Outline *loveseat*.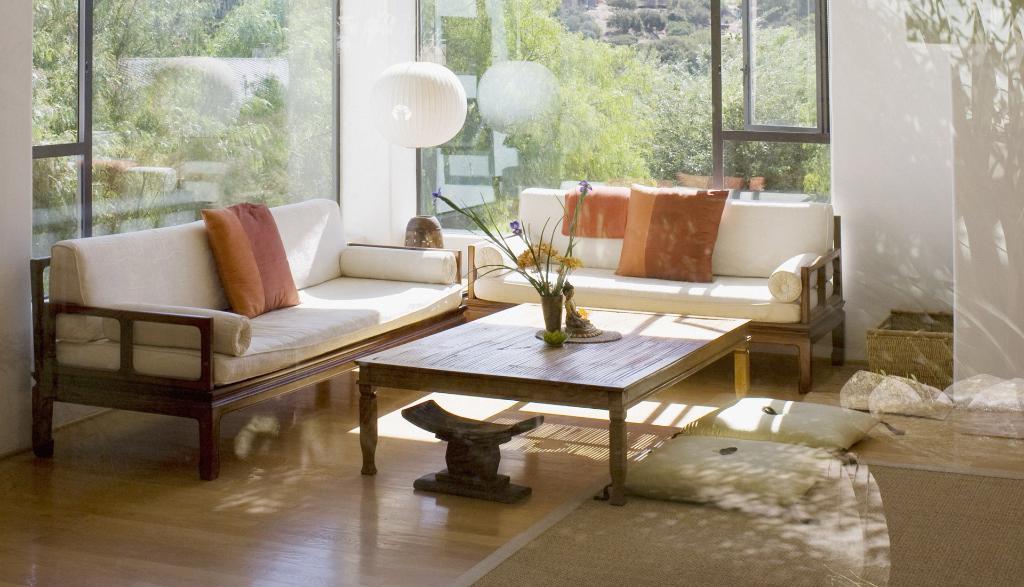
Outline: 472,190,842,392.
